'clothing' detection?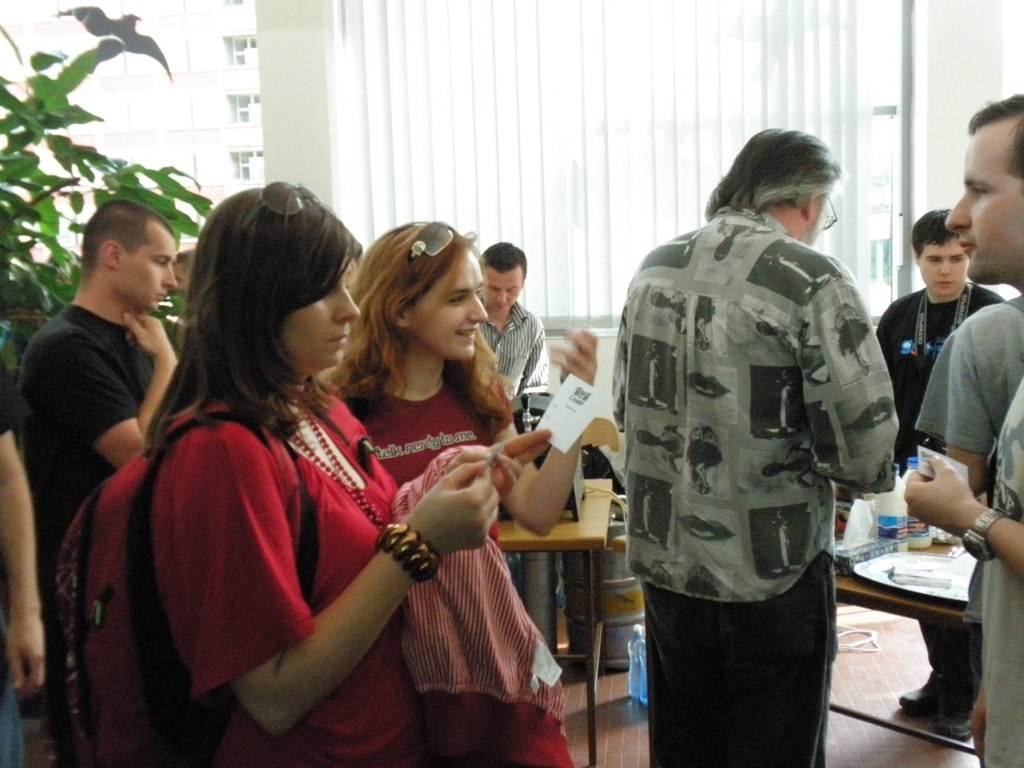
(470, 301, 553, 408)
